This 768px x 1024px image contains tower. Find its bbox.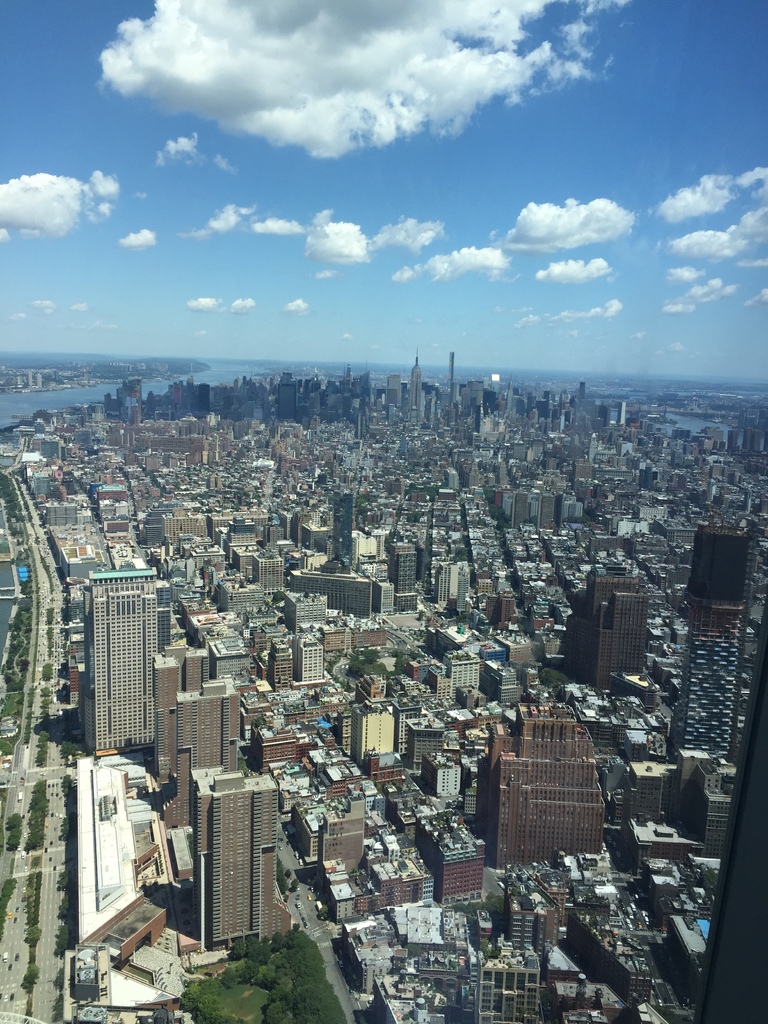
[562, 575, 646, 687].
